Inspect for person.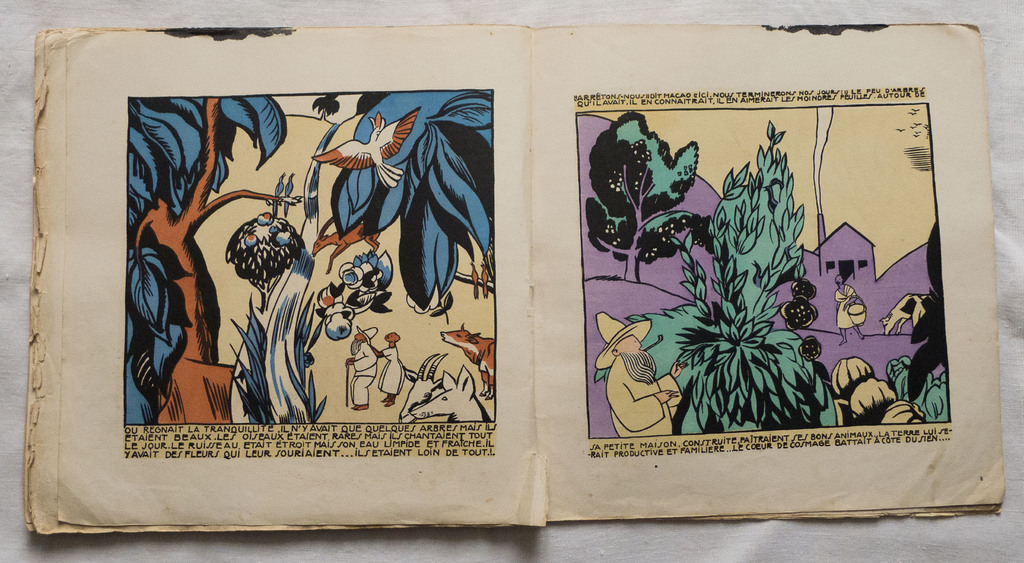
Inspection: {"x1": 345, "y1": 325, "x2": 374, "y2": 409}.
